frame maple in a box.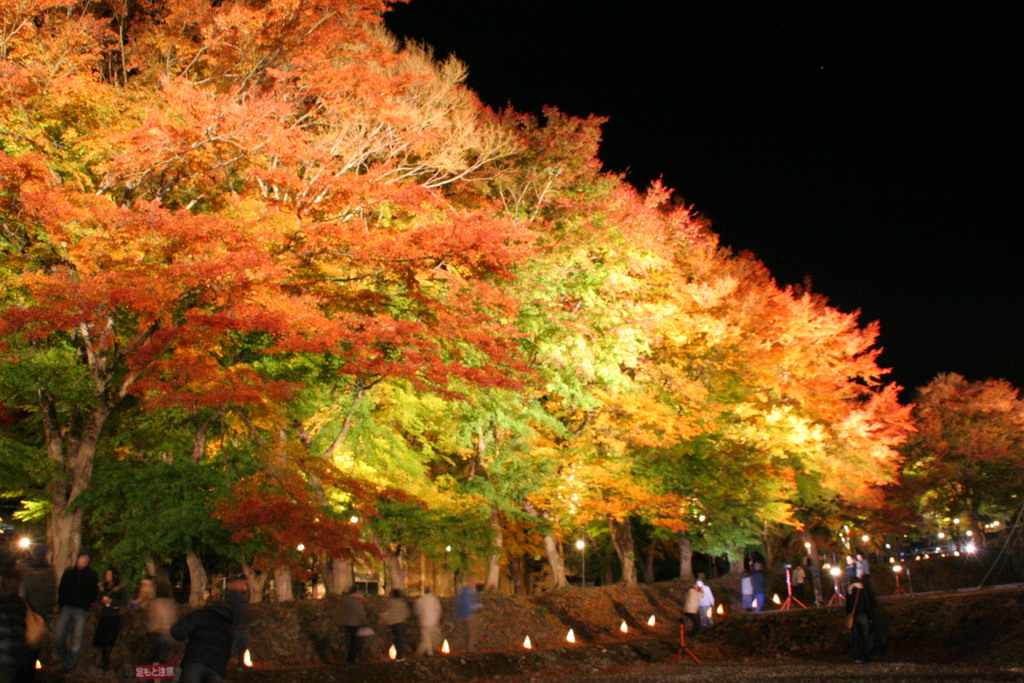
<region>941, 373, 1023, 522</region>.
